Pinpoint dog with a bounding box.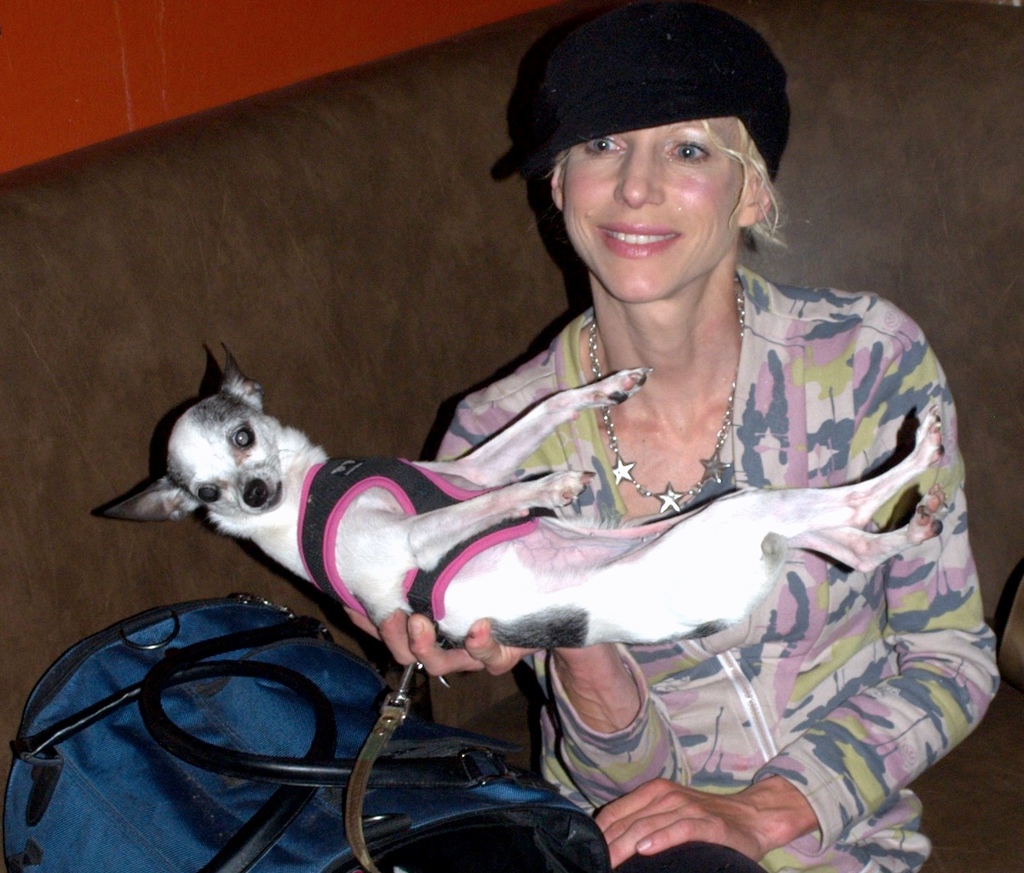
91,340,951,650.
